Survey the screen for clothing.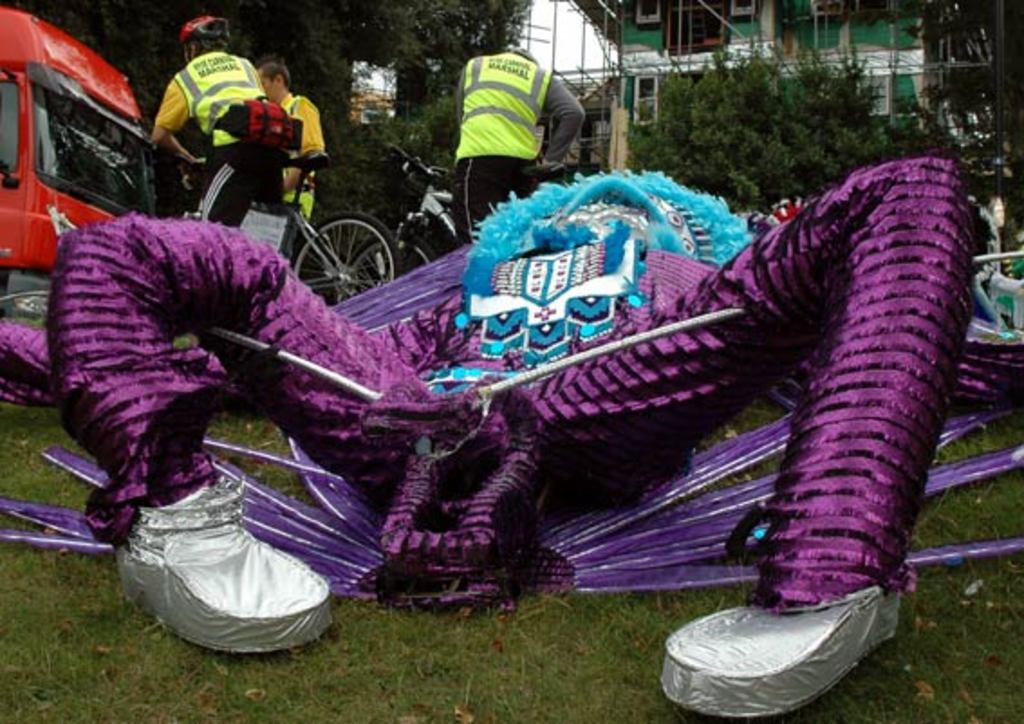
Survey found: [left=444, top=51, right=582, bottom=244].
